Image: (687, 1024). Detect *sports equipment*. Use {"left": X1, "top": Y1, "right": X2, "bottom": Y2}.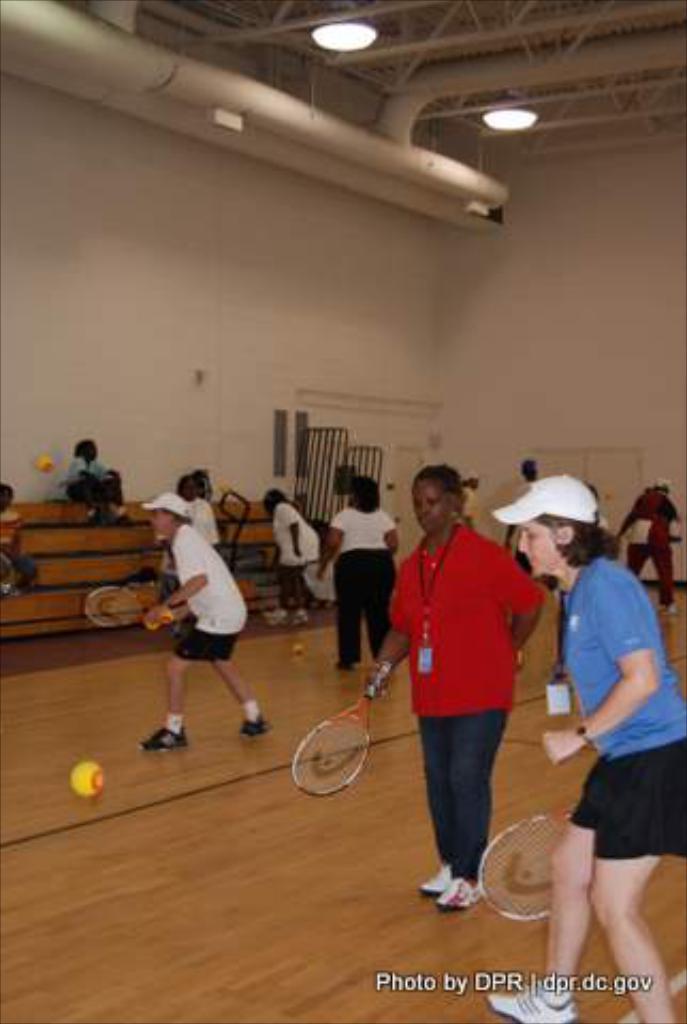
{"left": 478, "top": 798, "right": 576, "bottom": 919}.
